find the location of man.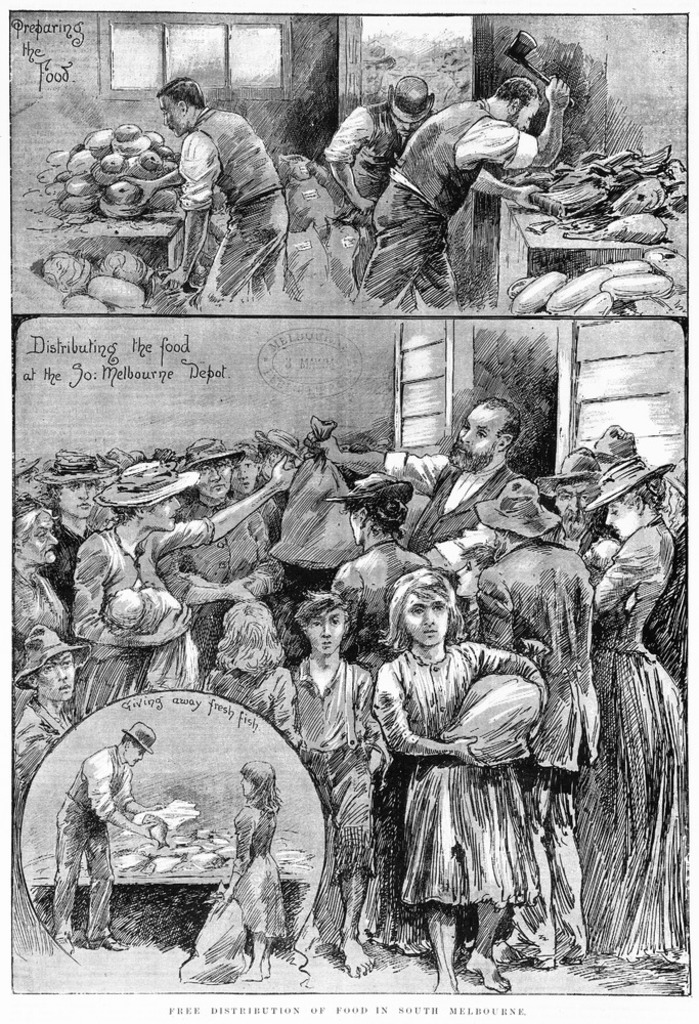
Location: detection(342, 77, 572, 324).
